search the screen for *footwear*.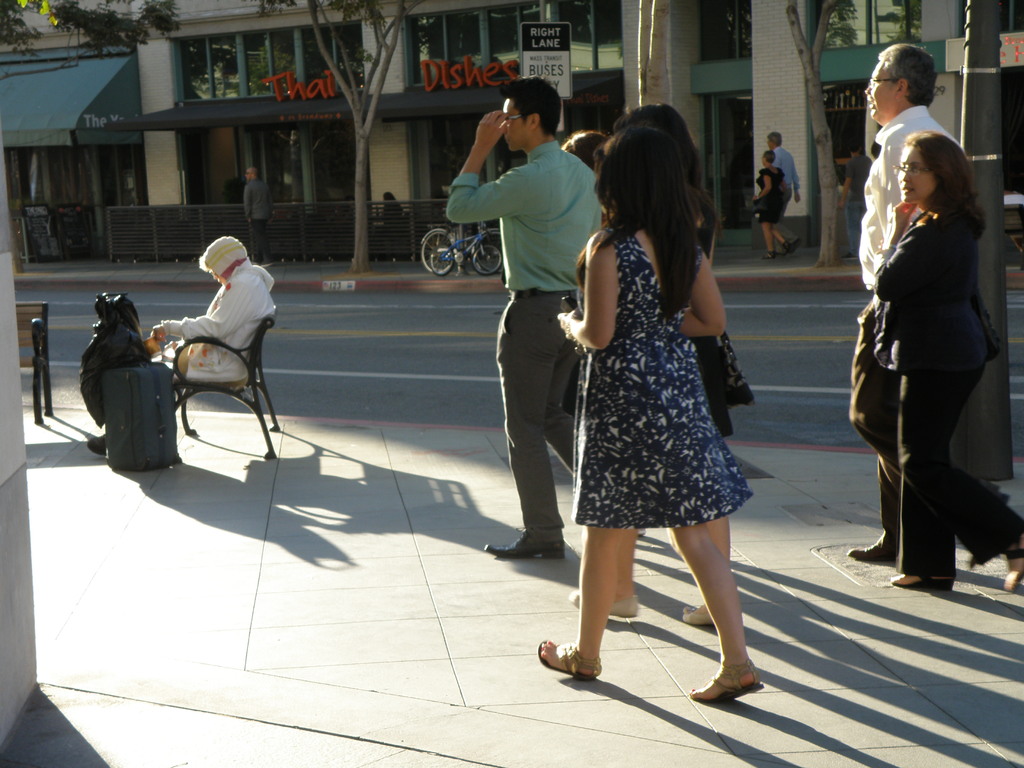
Found at bbox=(766, 250, 774, 257).
